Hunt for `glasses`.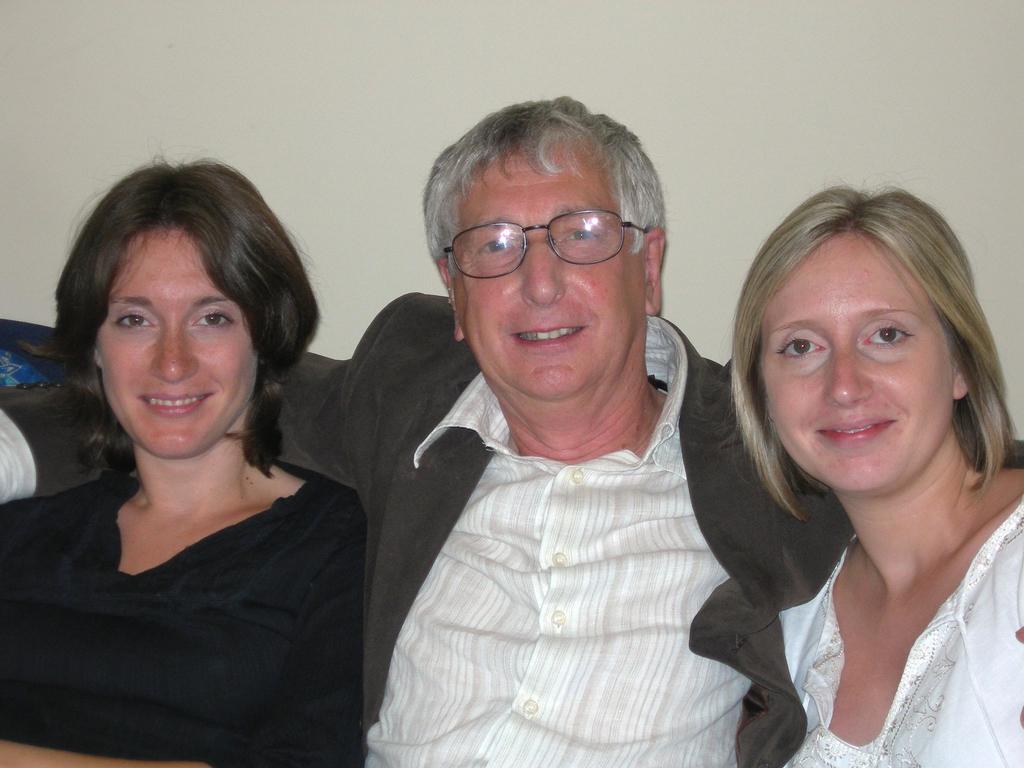
Hunted down at Rect(439, 203, 664, 269).
